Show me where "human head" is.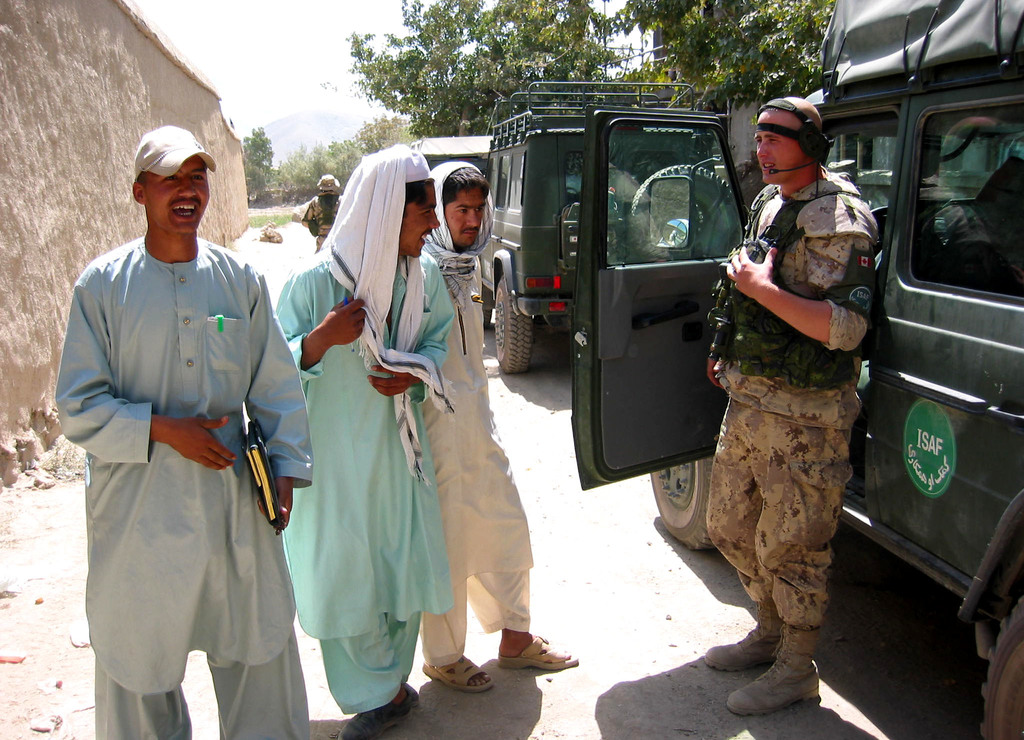
"human head" is at 348 144 440 259.
